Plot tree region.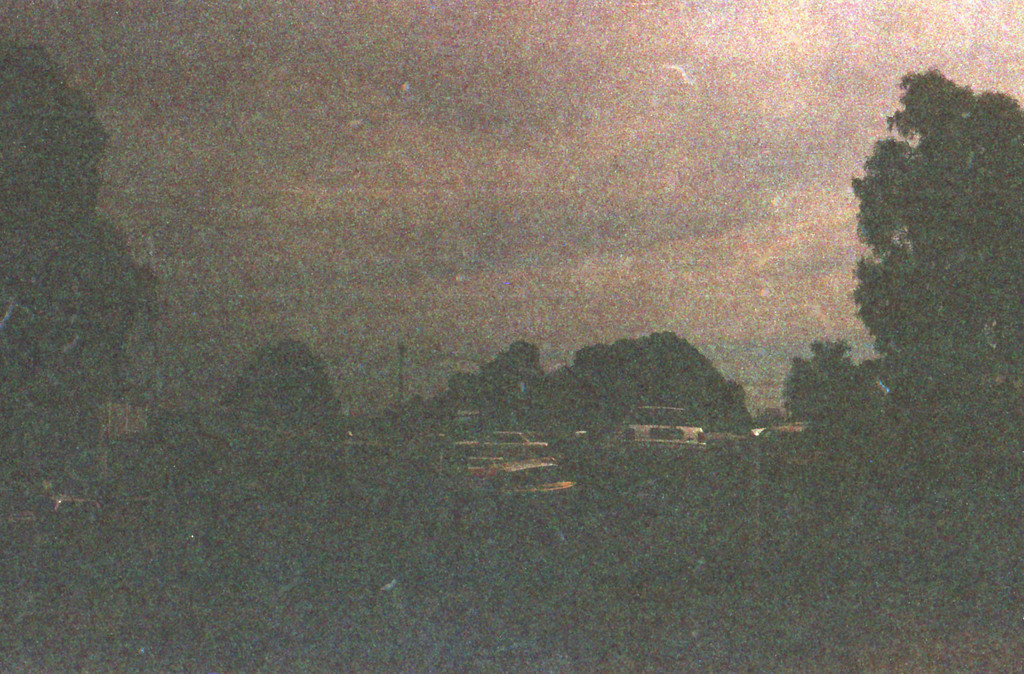
Plotted at [844, 45, 998, 447].
